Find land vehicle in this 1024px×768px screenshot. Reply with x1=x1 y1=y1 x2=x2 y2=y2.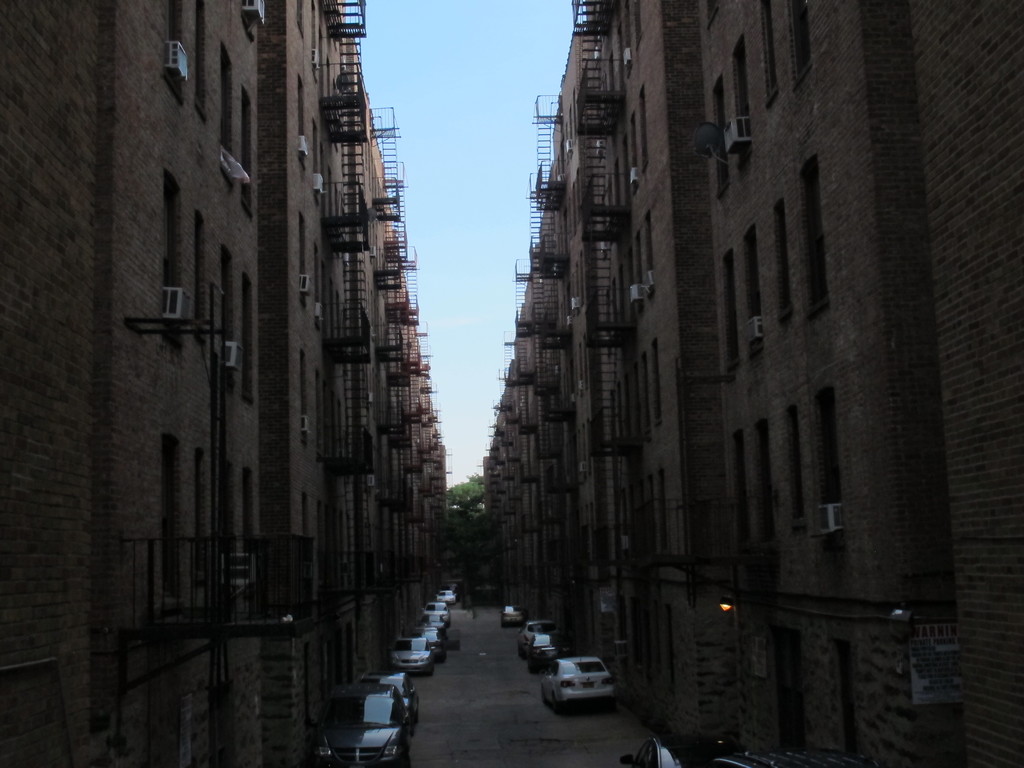
x1=429 y1=612 x2=447 y2=627.
